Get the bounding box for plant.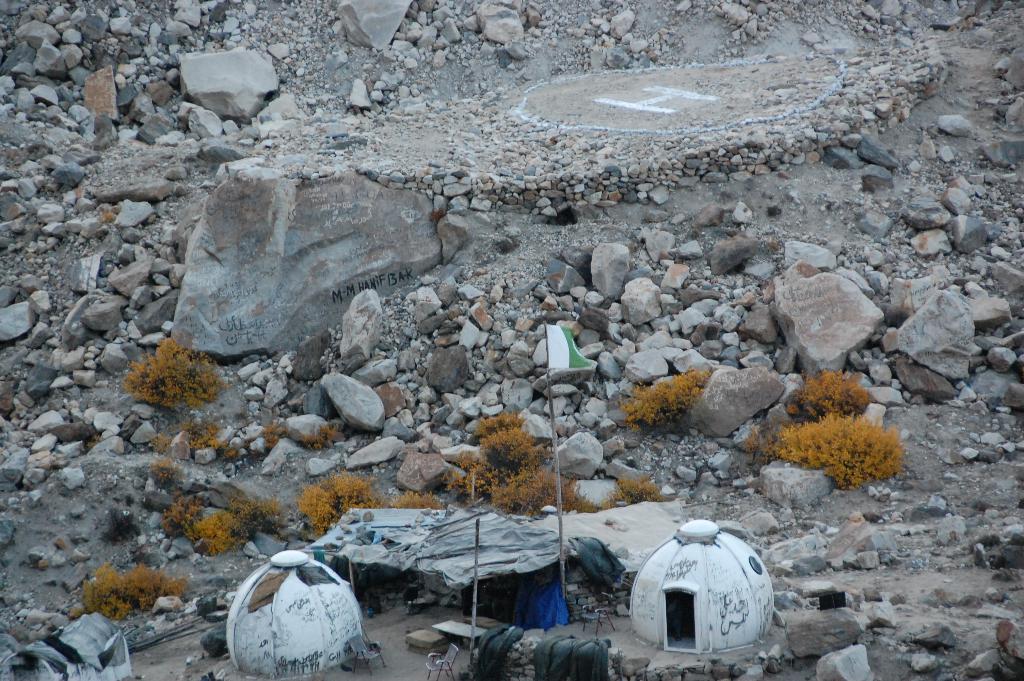
crop(266, 423, 281, 447).
